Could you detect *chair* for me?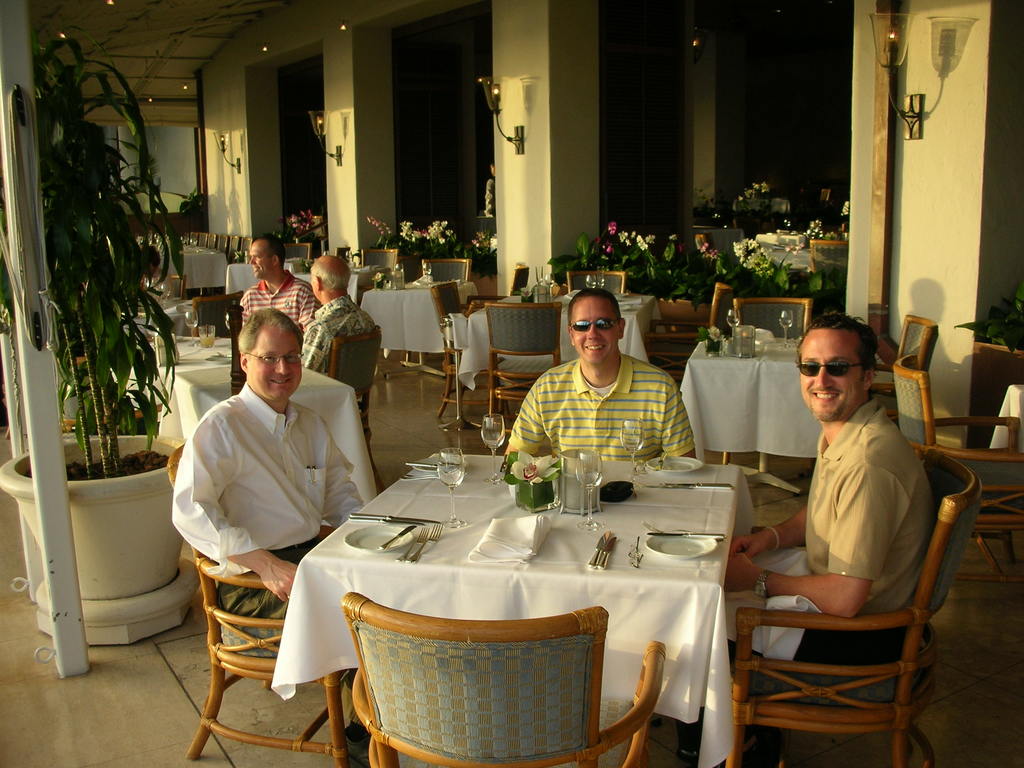
Detection result: {"x1": 809, "y1": 238, "x2": 854, "y2": 317}.
